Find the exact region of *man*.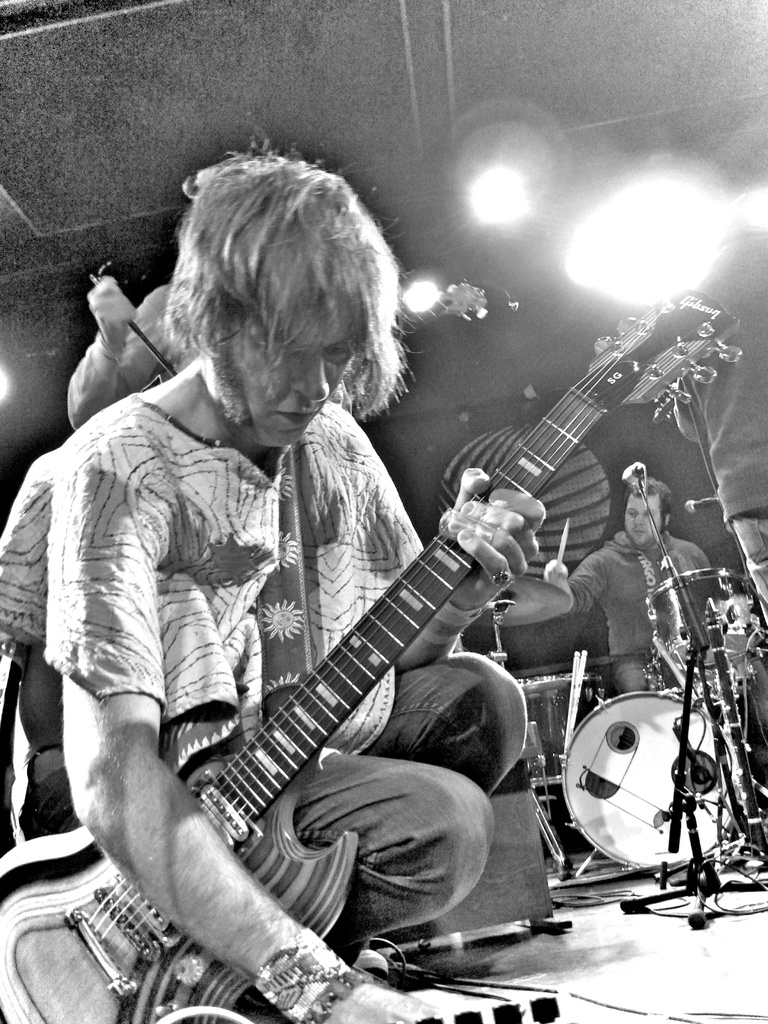
Exact region: <region>544, 475, 710, 692</region>.
